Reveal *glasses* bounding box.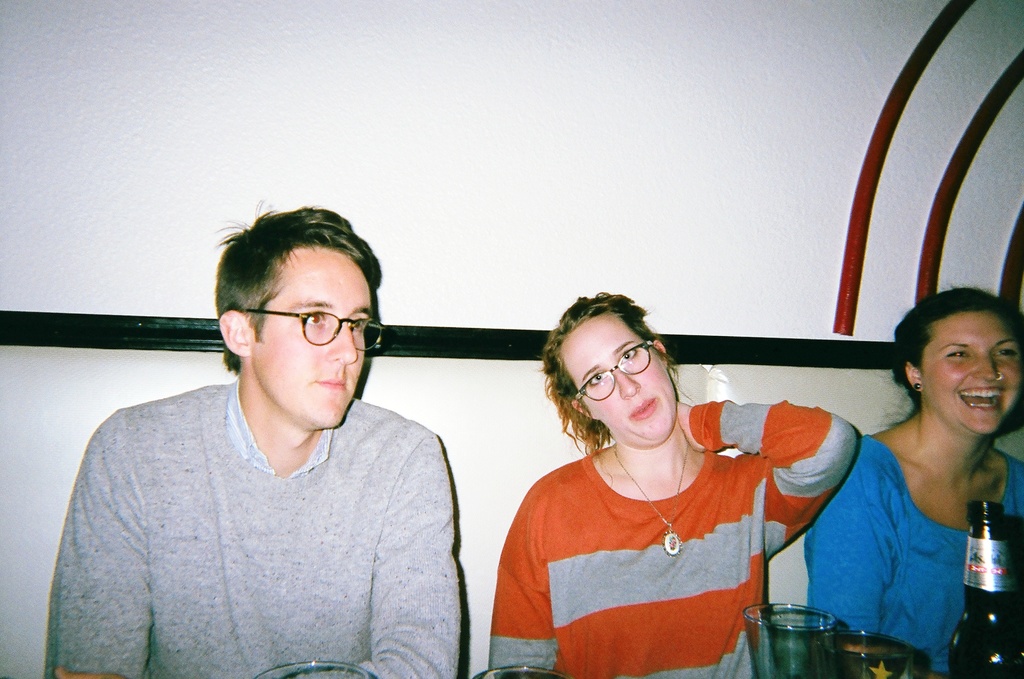
Revealed: region(246, 305, 372, 358).
